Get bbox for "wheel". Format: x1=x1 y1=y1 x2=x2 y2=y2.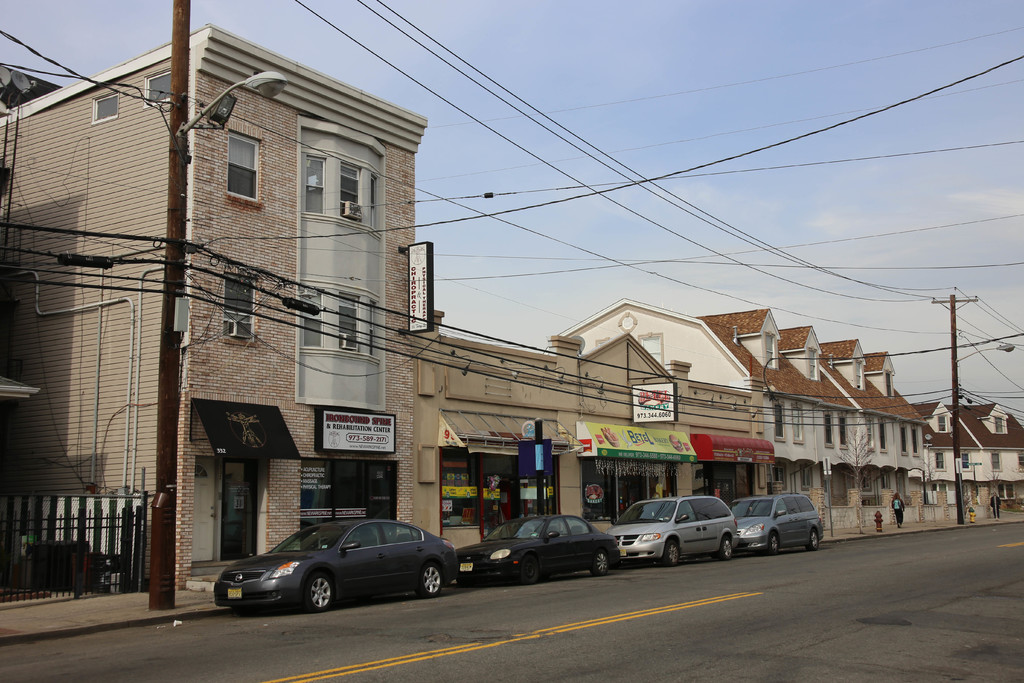
x1=455 y1=567 x2=477 y2=587.
